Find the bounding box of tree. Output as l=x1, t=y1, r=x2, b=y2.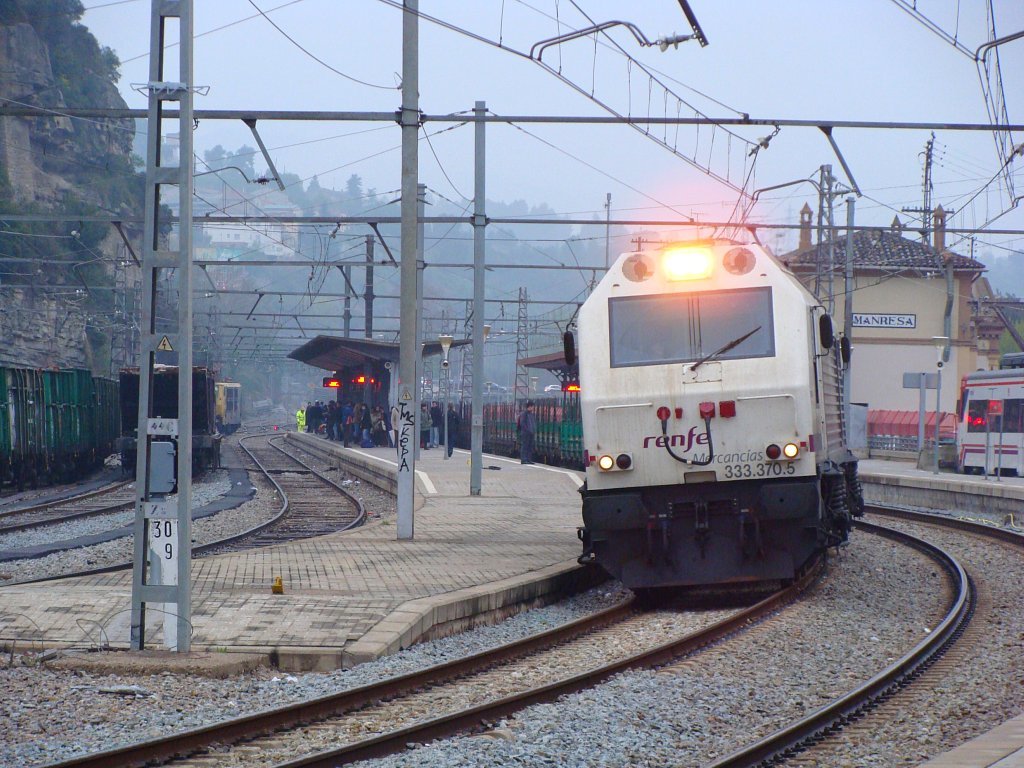
l=264, t=168, r=315, b=214.
